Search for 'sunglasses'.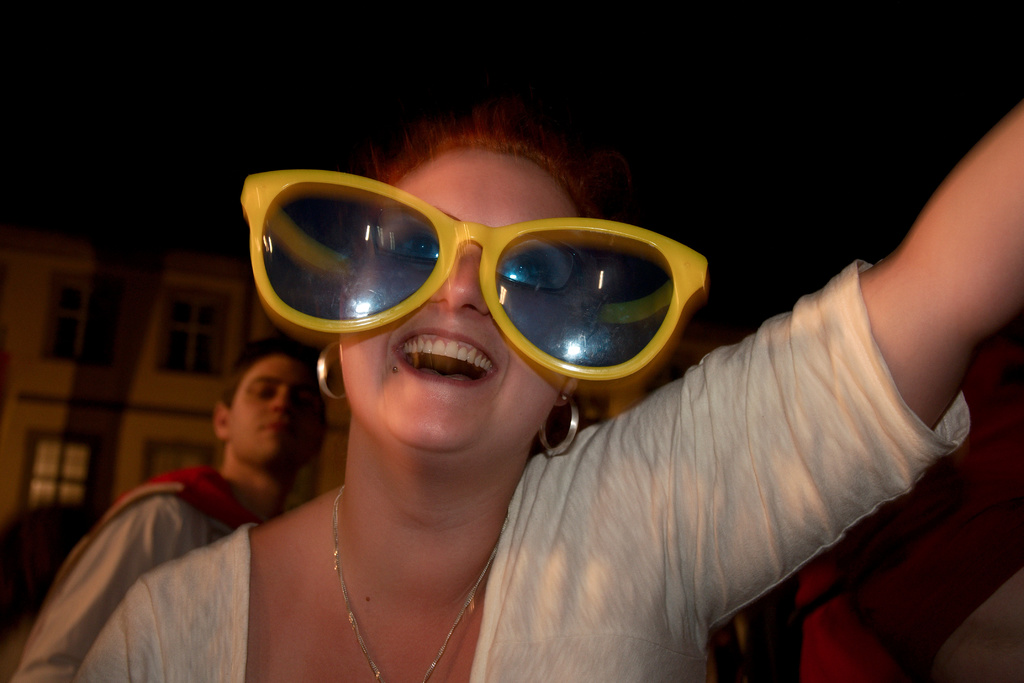
Found at Rect(243, 167, 707, 383).
